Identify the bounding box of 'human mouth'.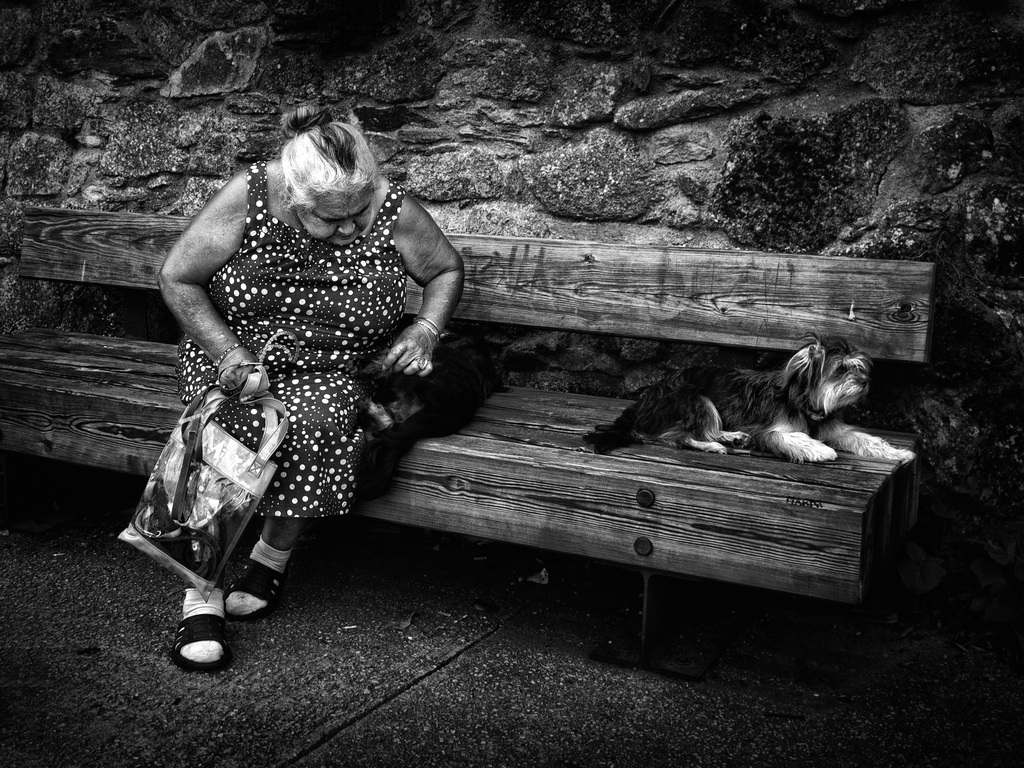
x1=335, y1=234, x2=353, y2=238.
